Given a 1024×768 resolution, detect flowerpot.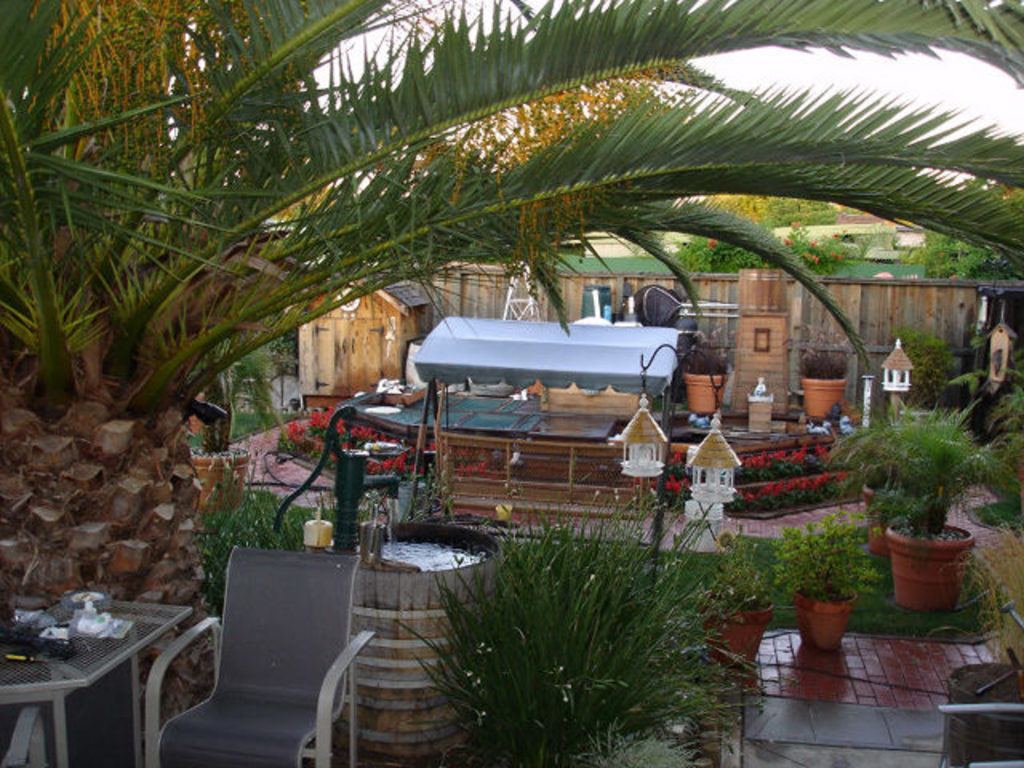
x1=688, y1=373, x2=730, y2=416.
